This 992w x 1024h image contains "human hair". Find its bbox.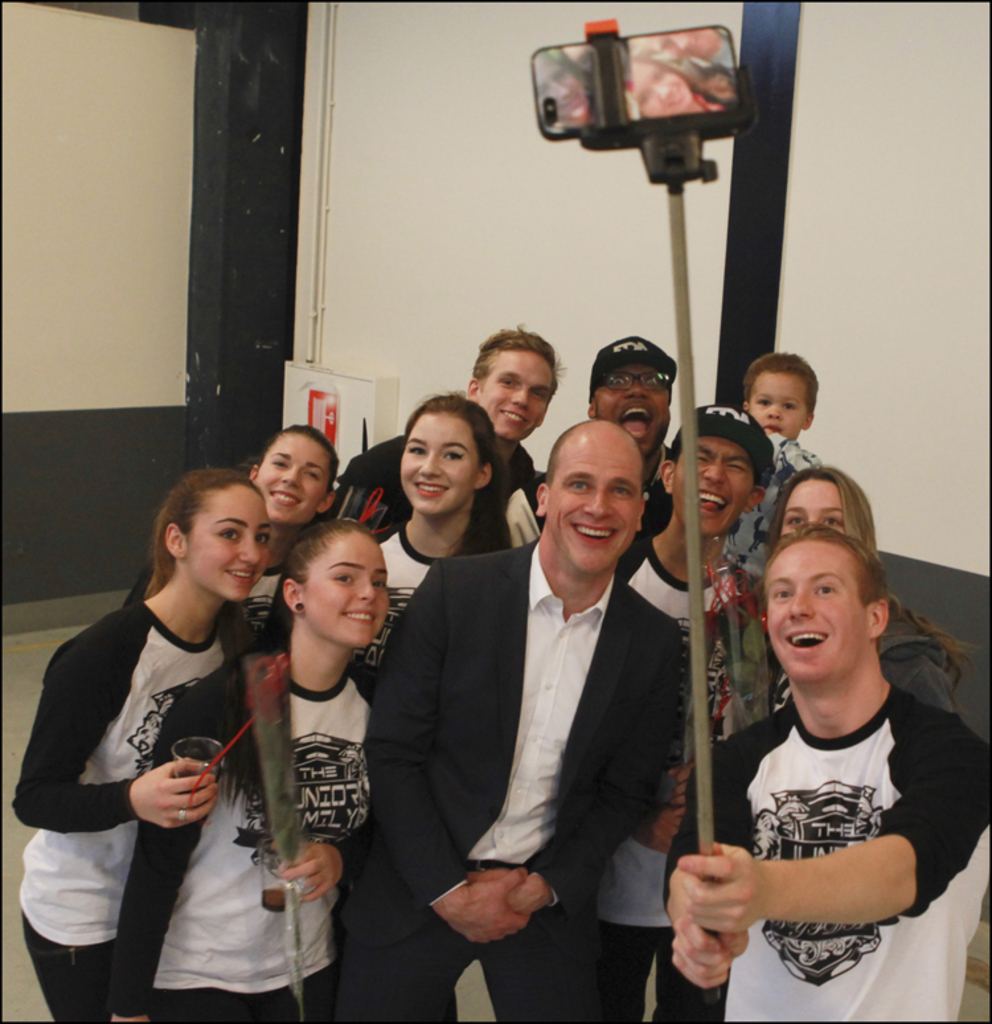
bbox=(548, 418, 645, 511).
